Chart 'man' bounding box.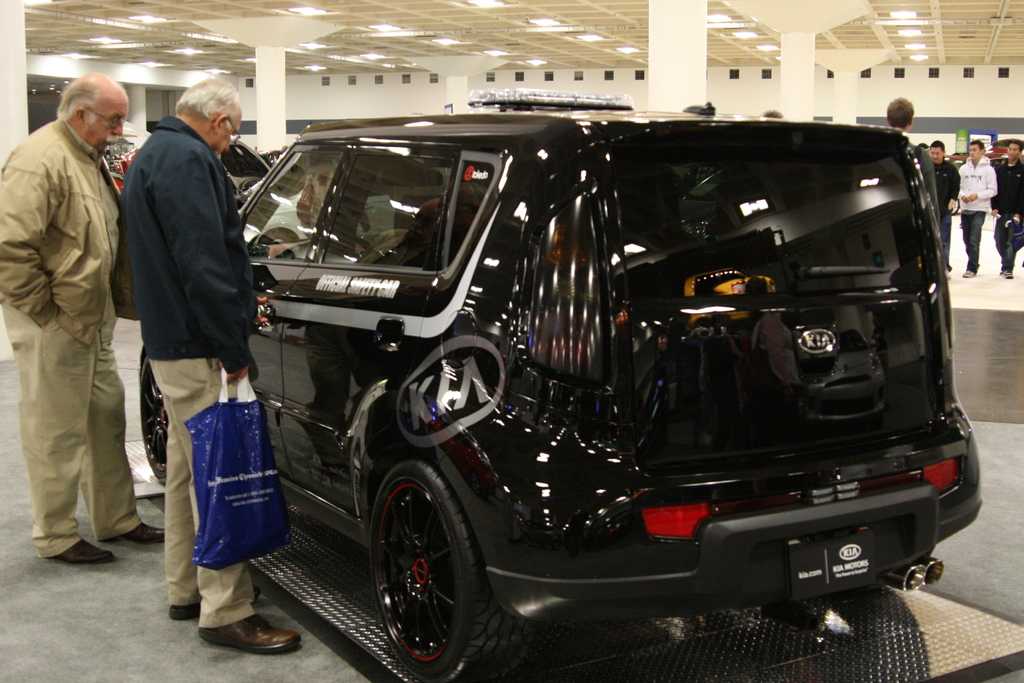
Charted: [x1=957, y1=138, x2=1000, y2=277].
